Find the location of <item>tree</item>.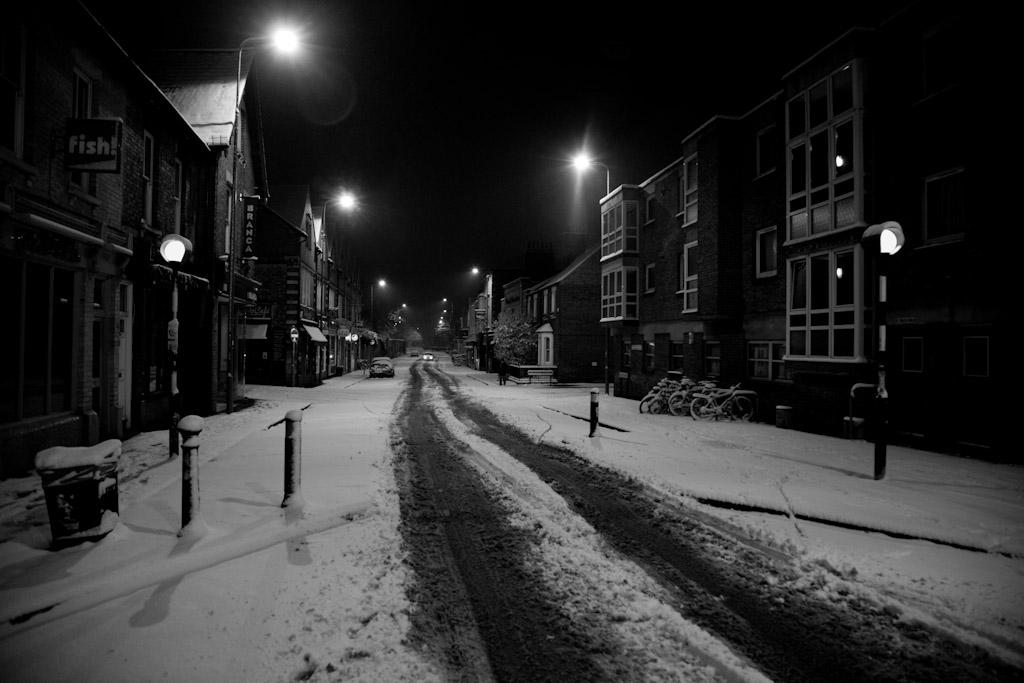
Location: x1=378, y1=305, x2=401, y2=340.
